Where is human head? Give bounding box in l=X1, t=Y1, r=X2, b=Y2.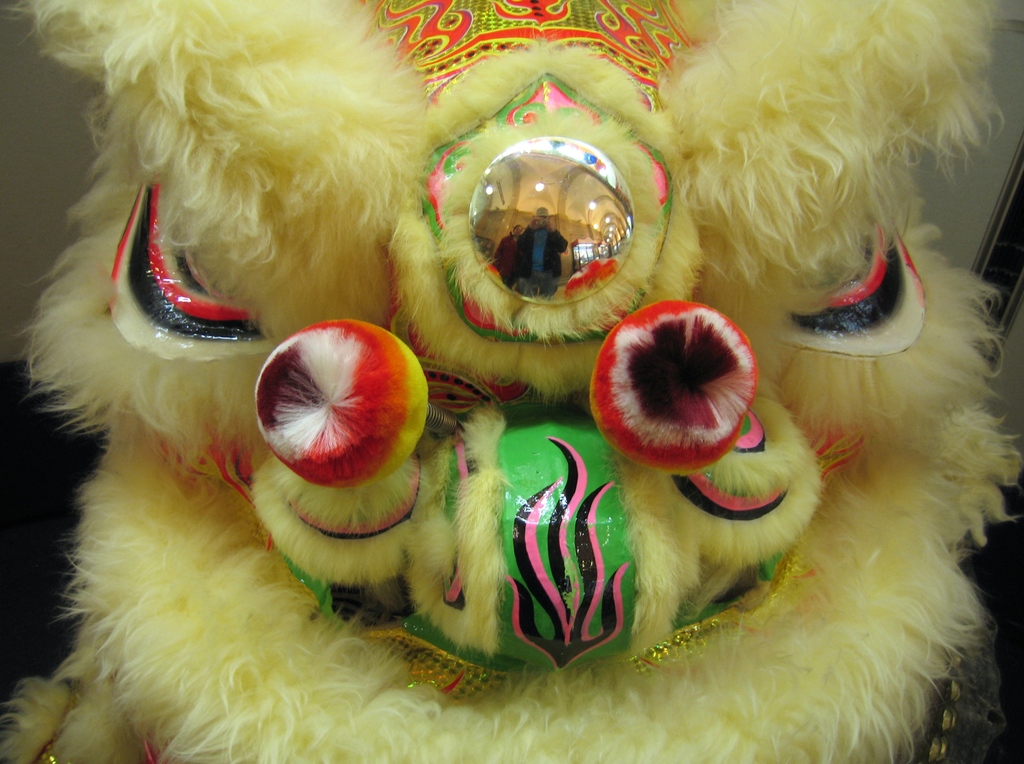
l=513, t=224, r=525, b=237.
